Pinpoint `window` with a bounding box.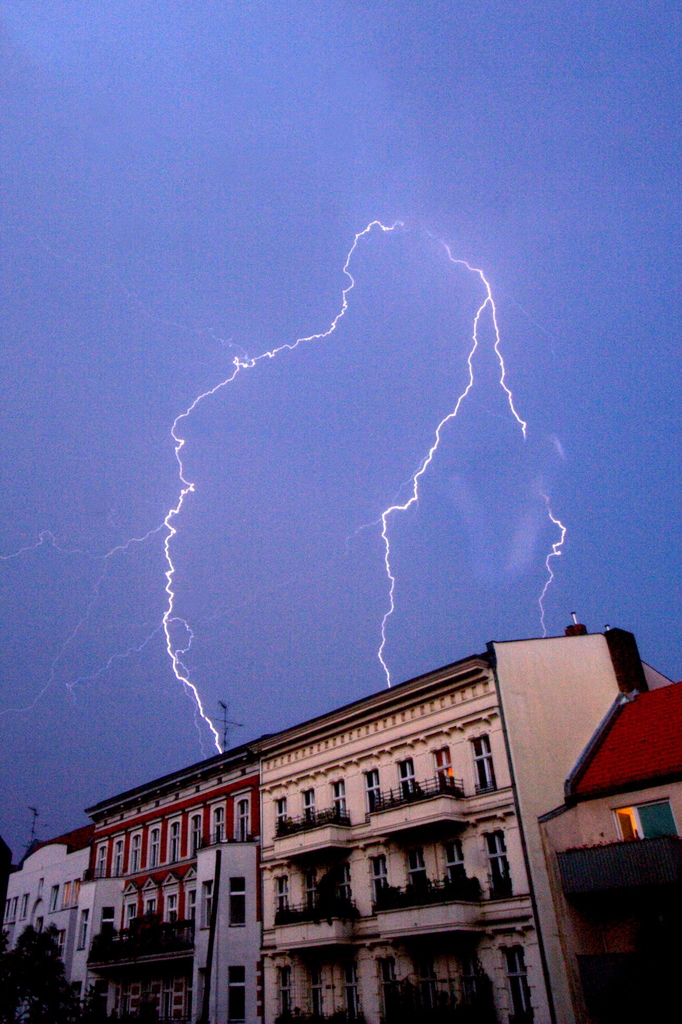
124, 902, 138, 934.
